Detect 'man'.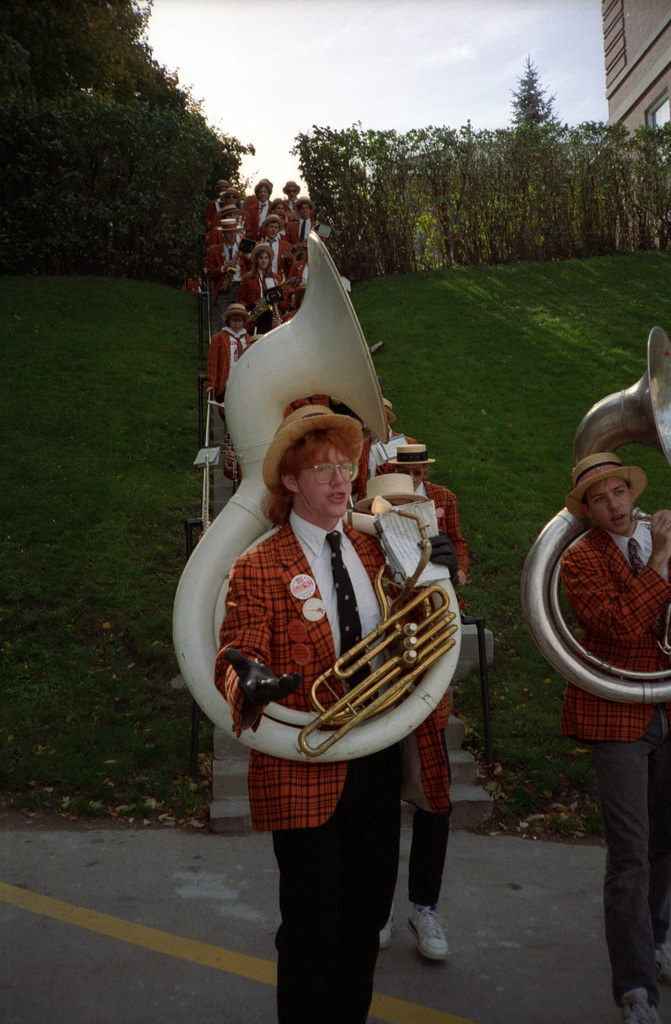
Detected at [x1=277, y1=179, x2=303, y2=217].
